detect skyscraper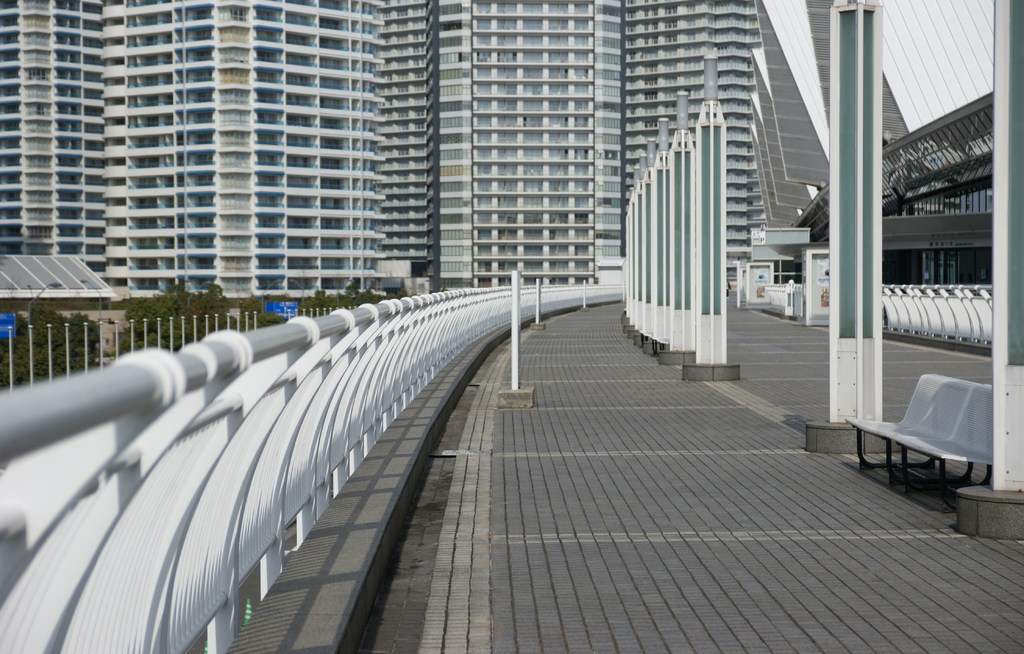
bbox=(93, 0, 216, 304)
